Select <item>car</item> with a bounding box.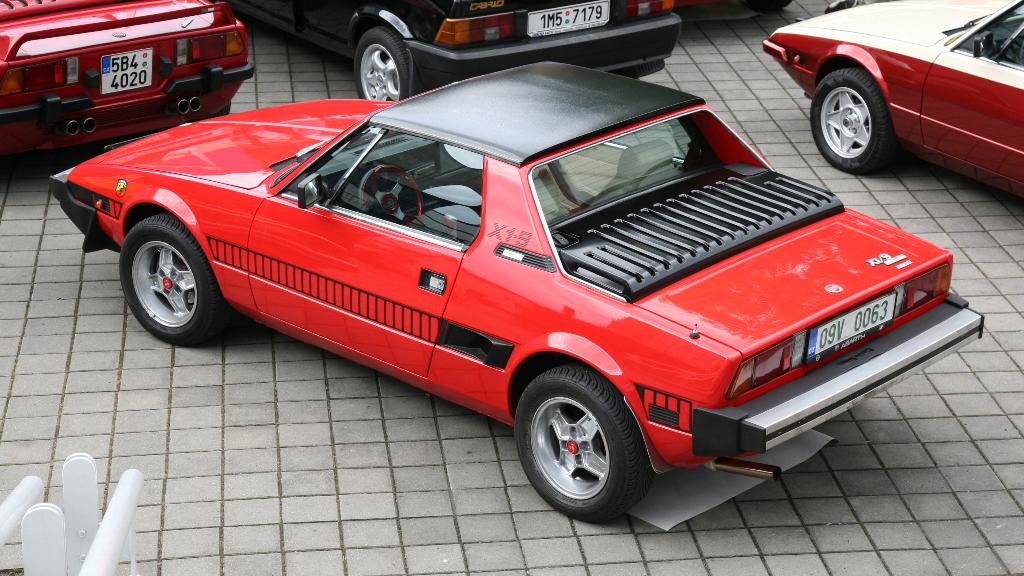
{"x1": 83, "y1": 70, "x2": 975, "y2": 511}.
